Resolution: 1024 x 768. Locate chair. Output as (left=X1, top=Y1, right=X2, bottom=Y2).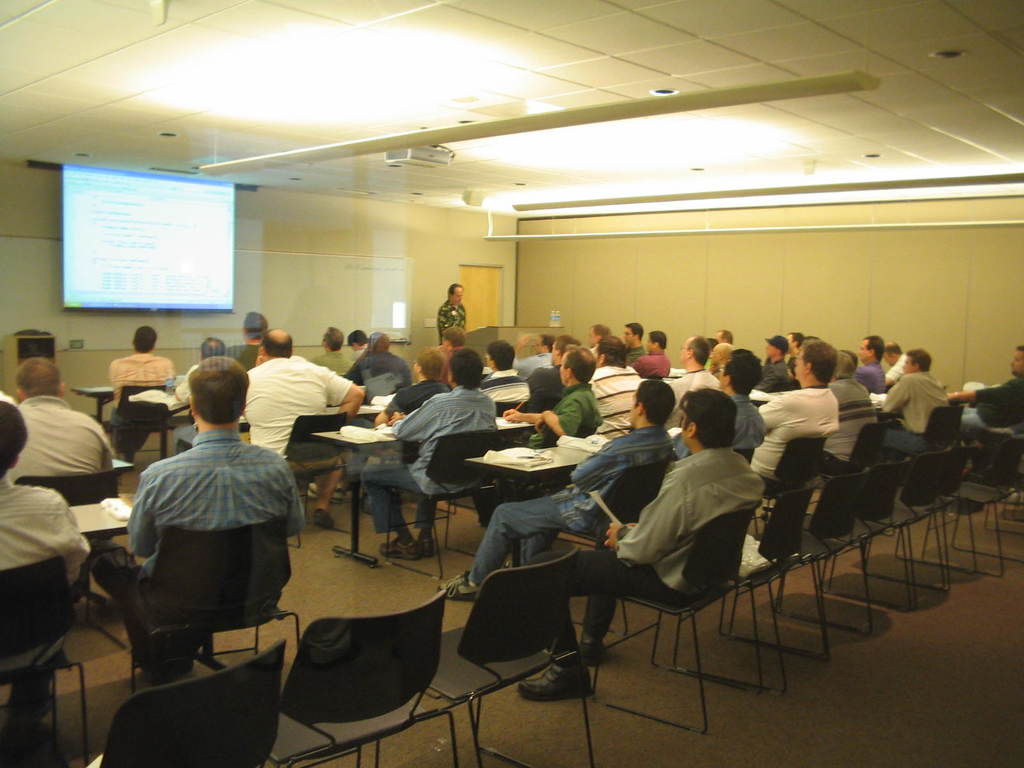
(left=755, top=487, right=816, bottom=607).
